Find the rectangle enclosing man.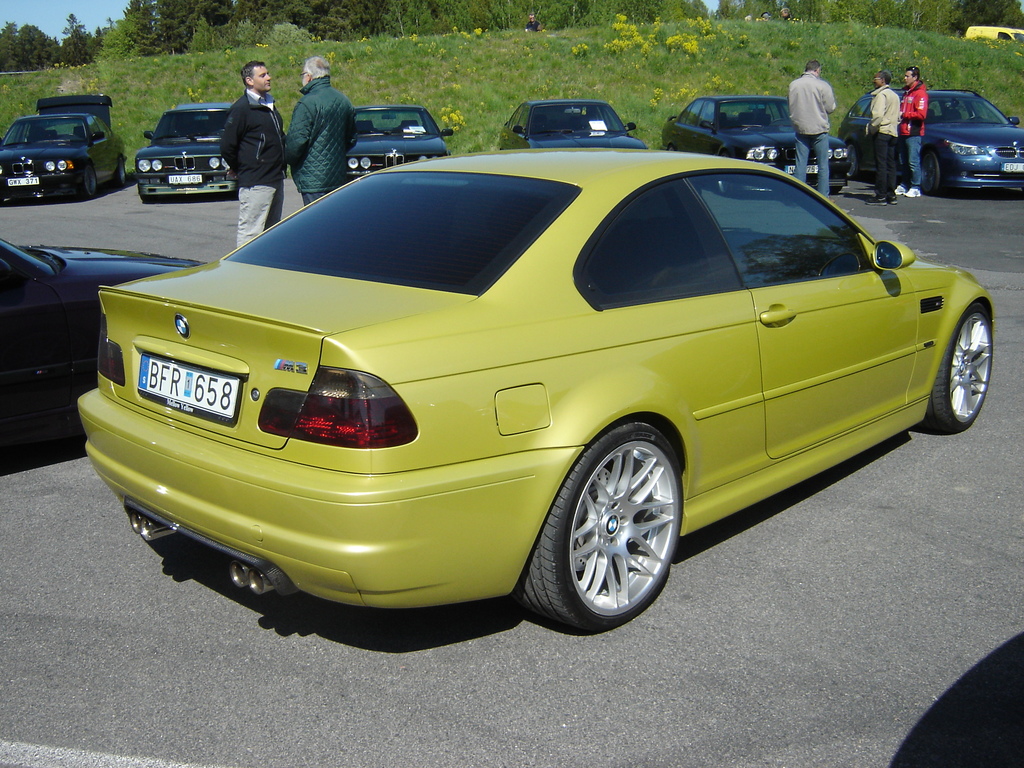
(x1=787, y1=60, x2=834, y2=196).
